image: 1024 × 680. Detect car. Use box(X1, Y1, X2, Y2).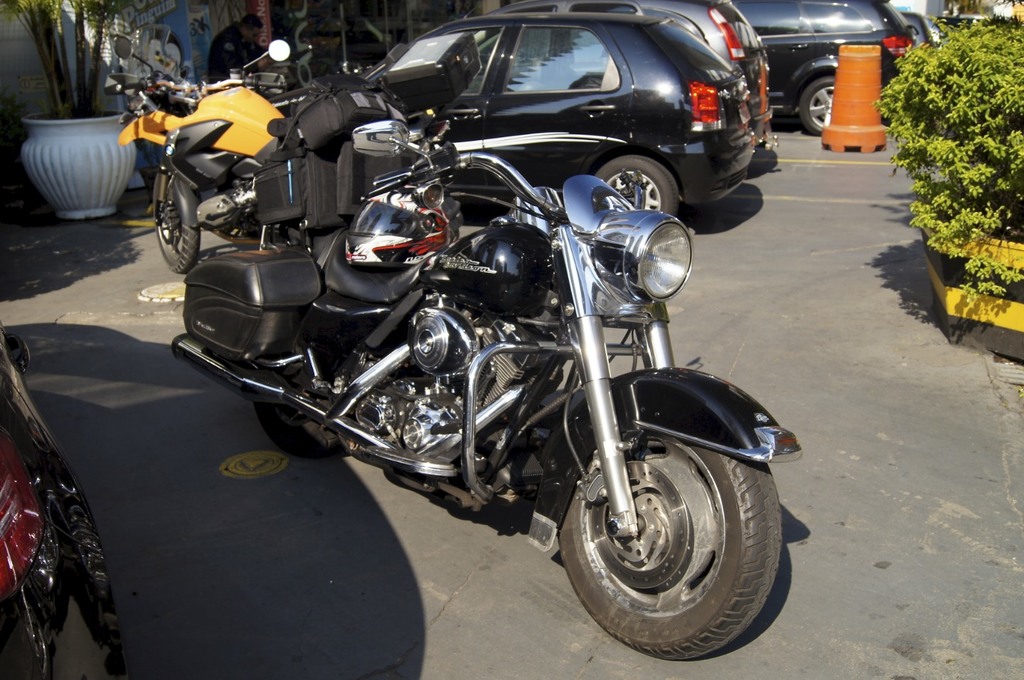
box(514, 0, 782, 129).
